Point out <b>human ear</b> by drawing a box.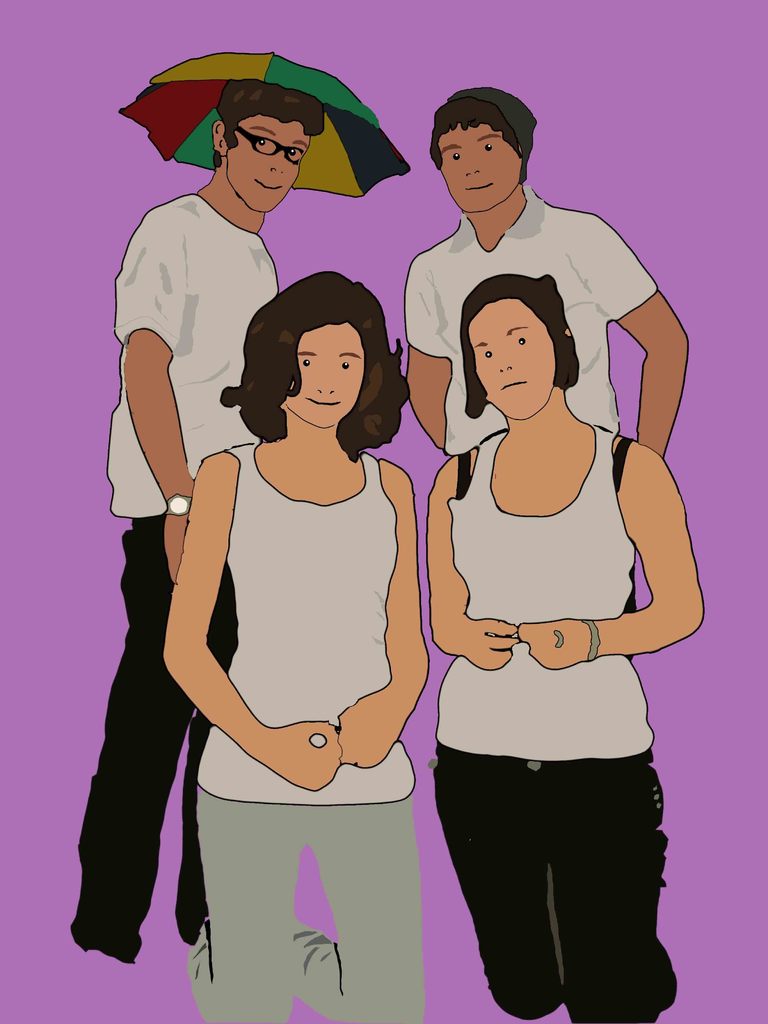
(left=214, top=124, right=227, bottom=159).
